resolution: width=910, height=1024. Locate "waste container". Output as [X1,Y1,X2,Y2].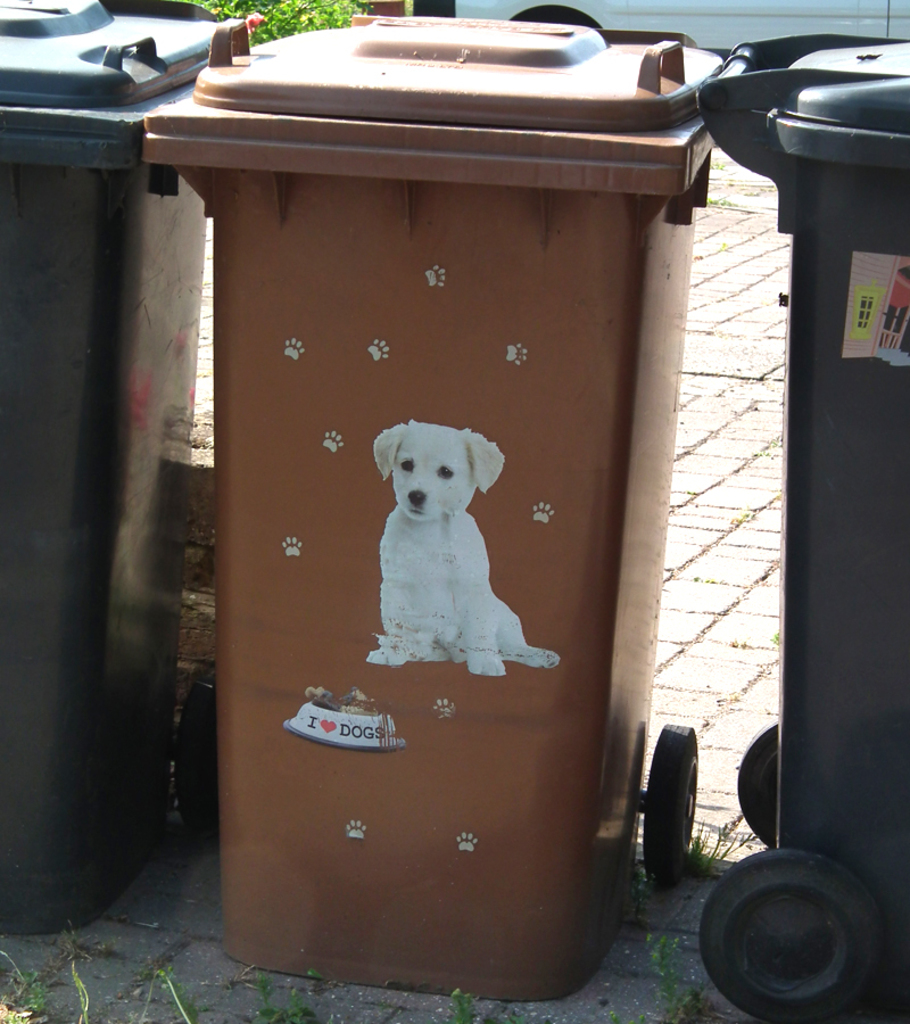
[119,9,754,1010].
